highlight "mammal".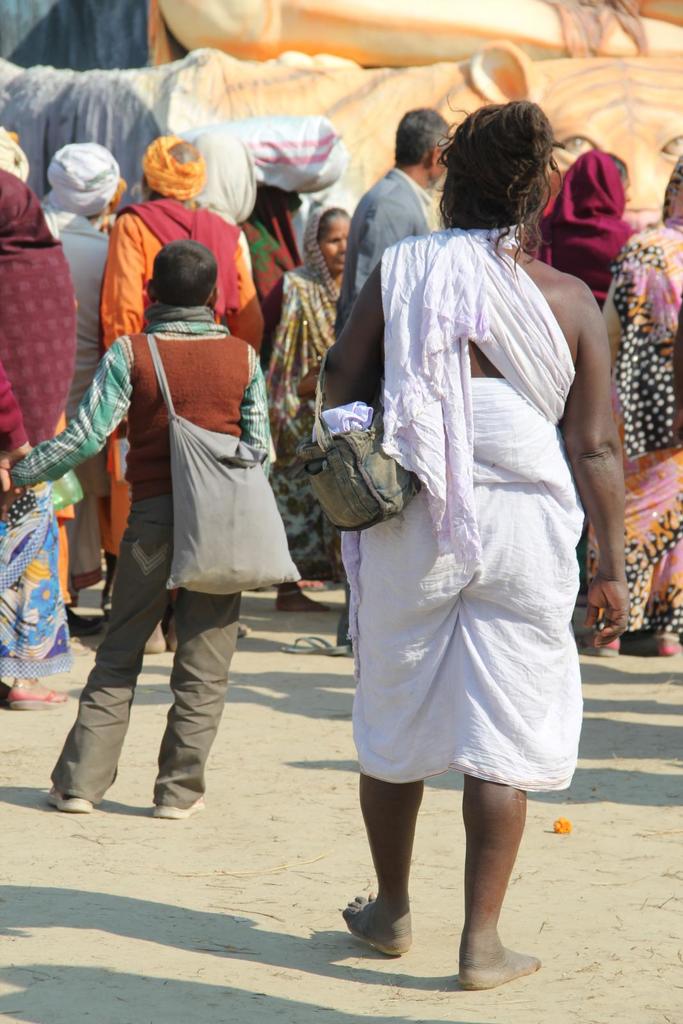
Highlighted region: region(38, 140, 124, 631).
